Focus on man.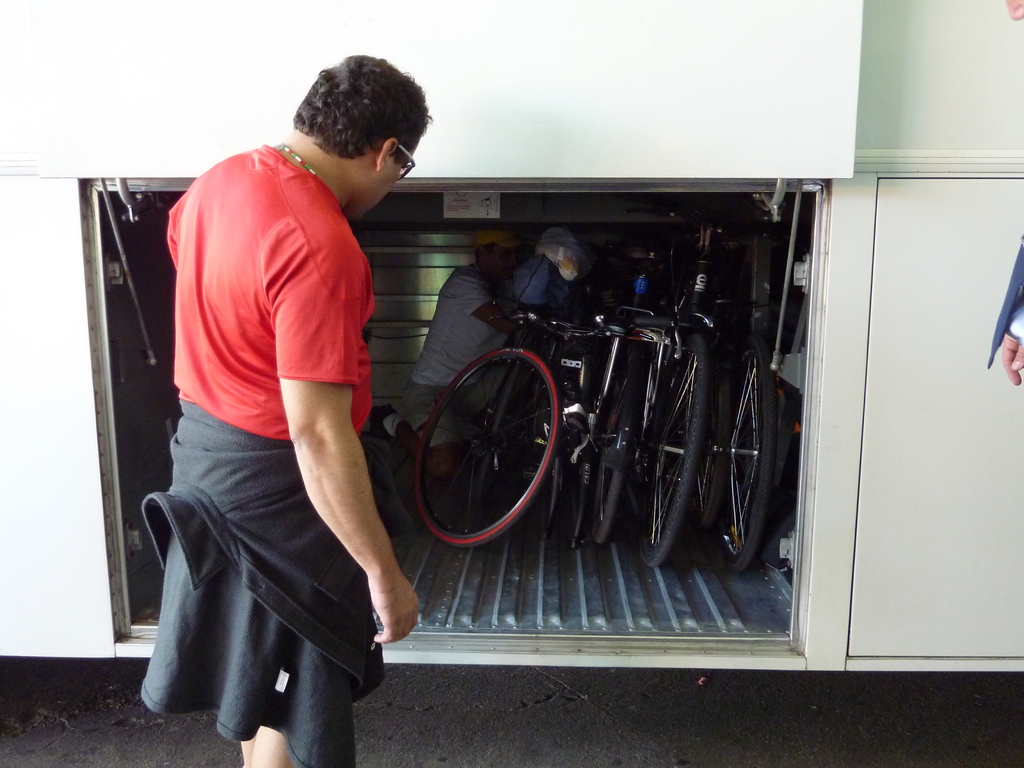
Focused at <box>155,51,435,680</box>.
